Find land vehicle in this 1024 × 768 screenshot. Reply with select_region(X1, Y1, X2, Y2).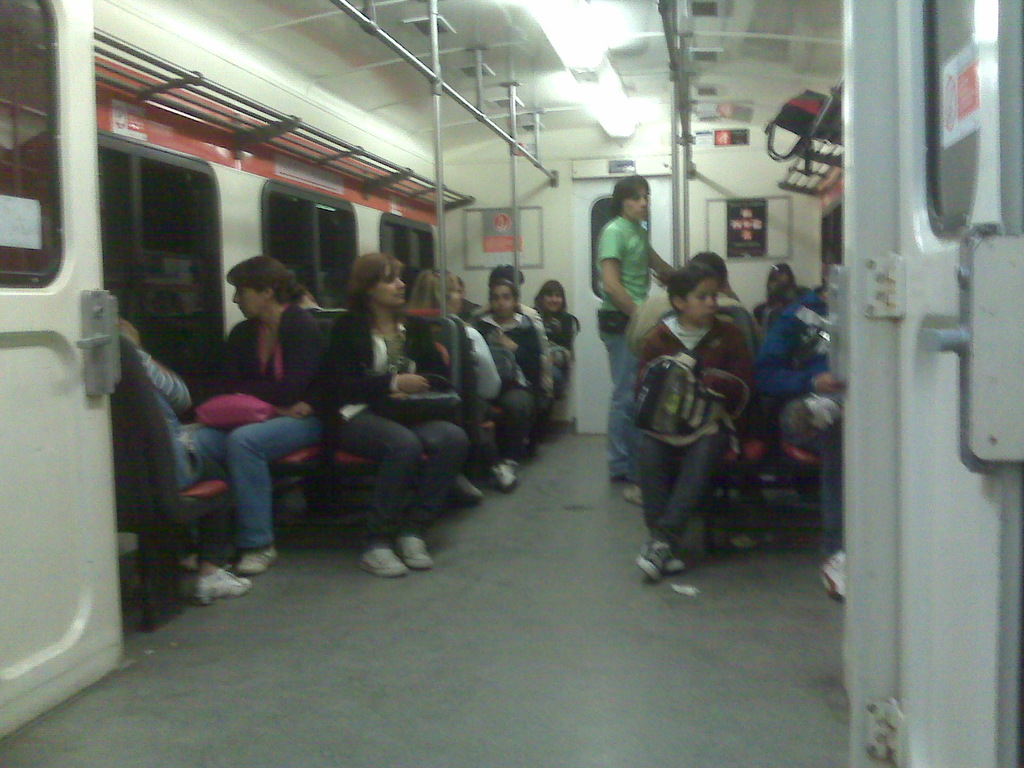
select_region(0, 0, 1023, 767).
